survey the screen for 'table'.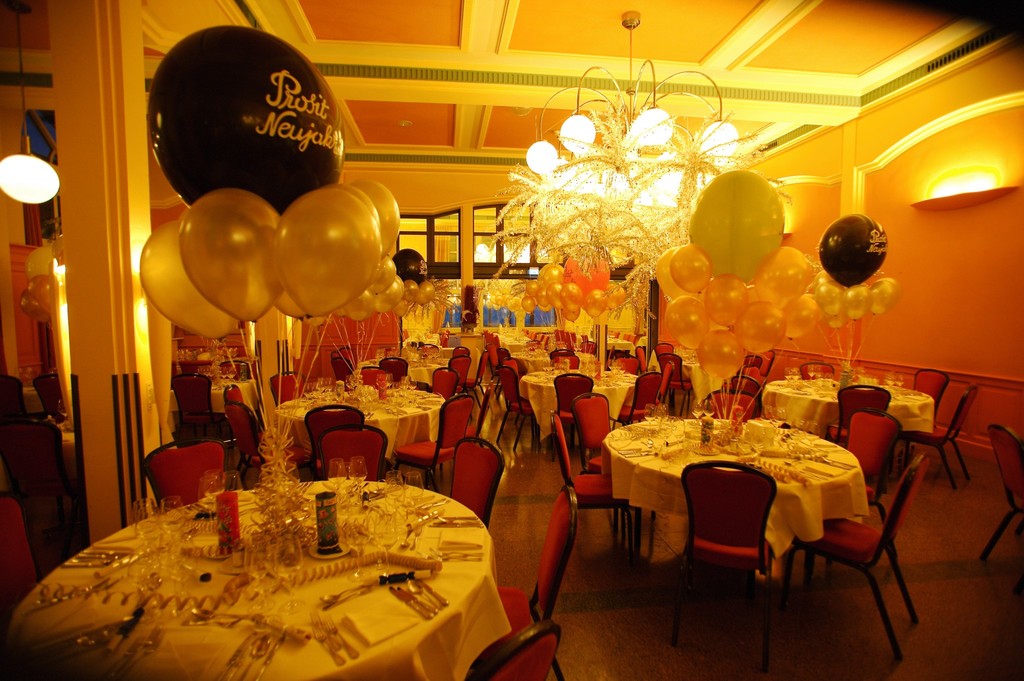
Survey found: [left=512, top=349, right=596, bottom=371].
